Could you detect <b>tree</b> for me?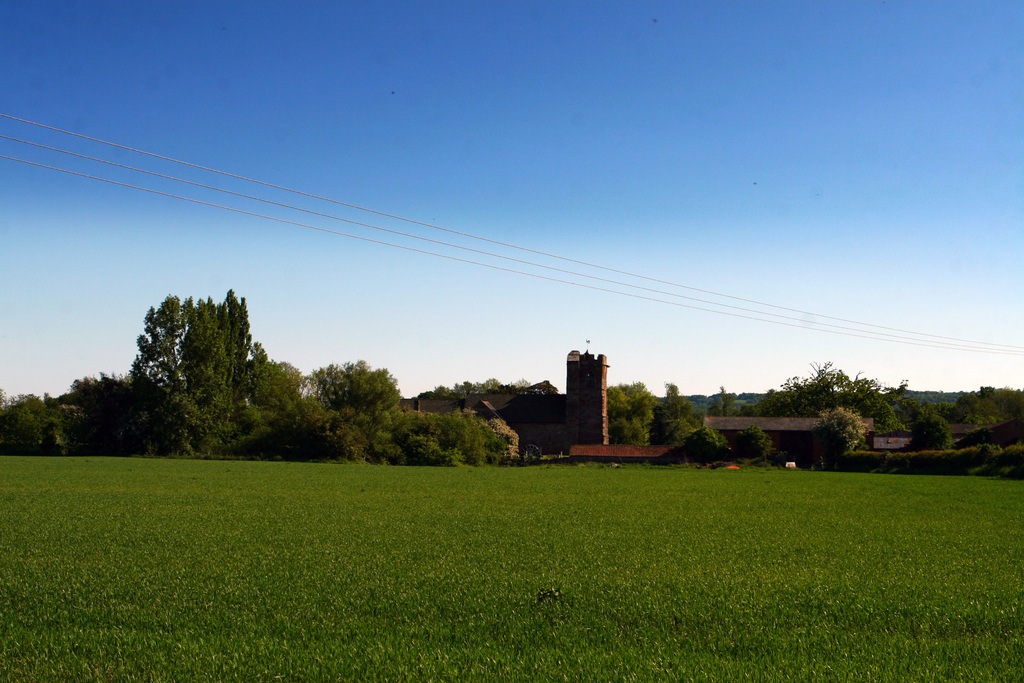
Detection result: l=607, t=372, r=702, b=446.
